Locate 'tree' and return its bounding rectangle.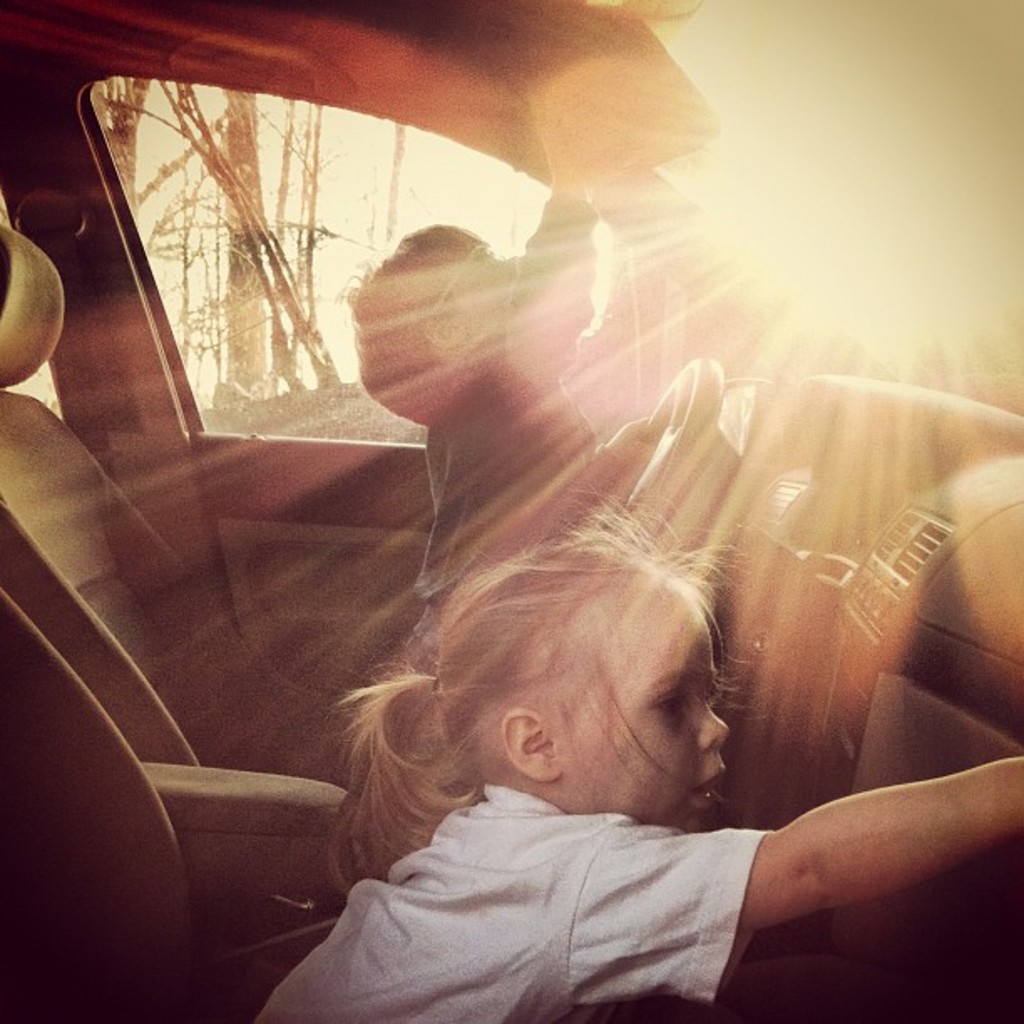
locate(82, 74, 395, 422).
